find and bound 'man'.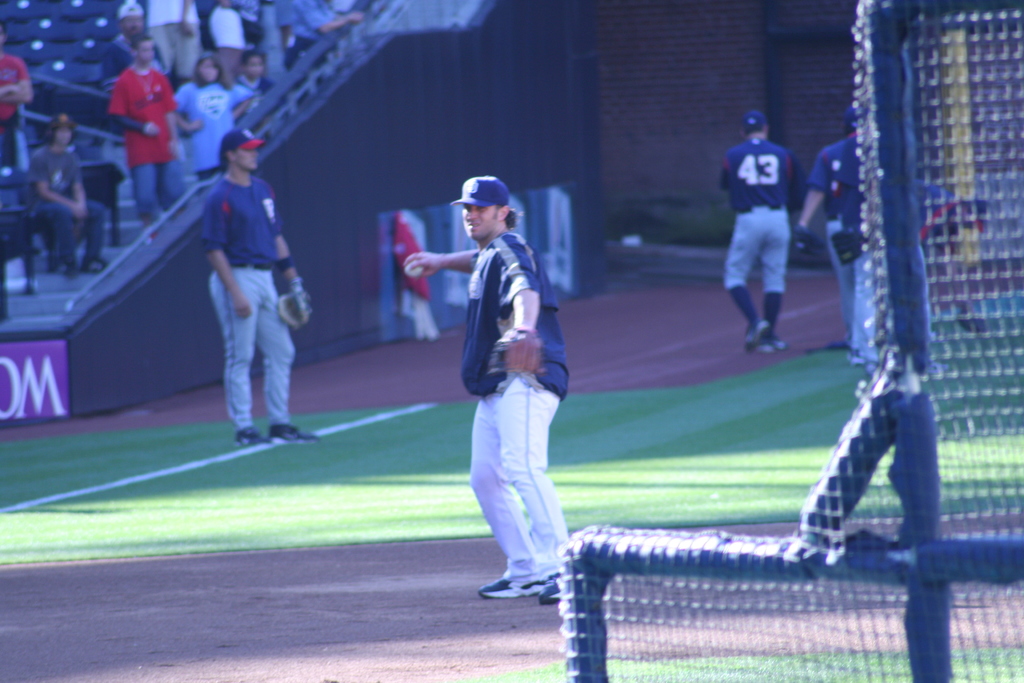
Bound: 207, 128, 319, 445.
